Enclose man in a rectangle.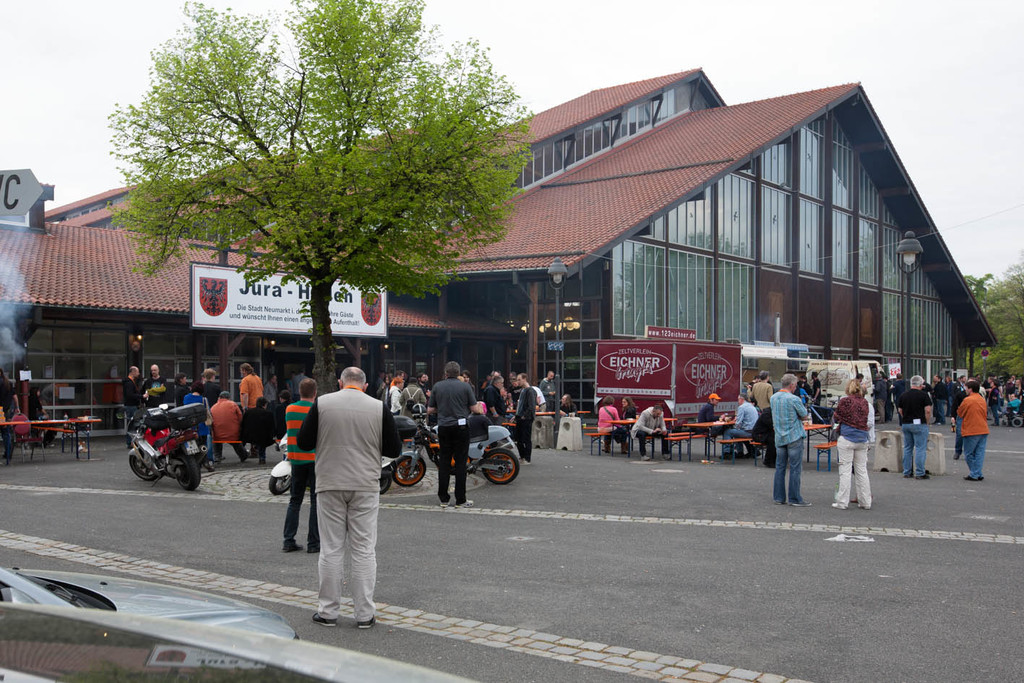
241, 360, 264, 410.
